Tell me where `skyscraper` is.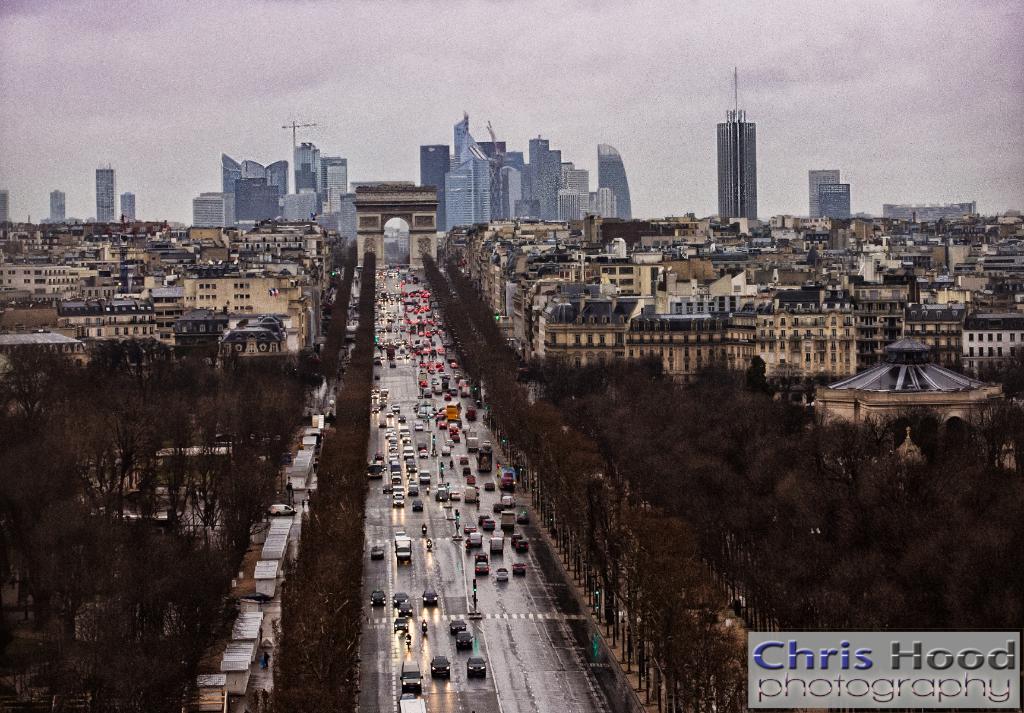
`skyscraper` is at {"left": 120, "top": 186, "right": 138, "bottom": 219}.
